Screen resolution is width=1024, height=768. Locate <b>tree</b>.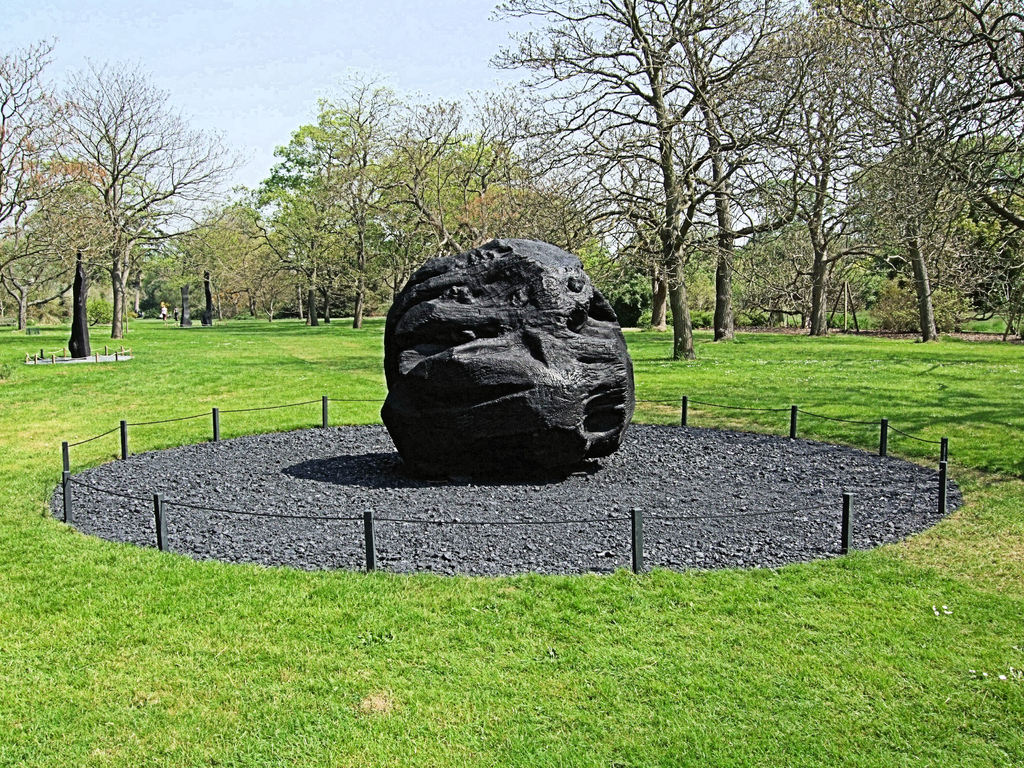
box(319, 77, 506, 336).
